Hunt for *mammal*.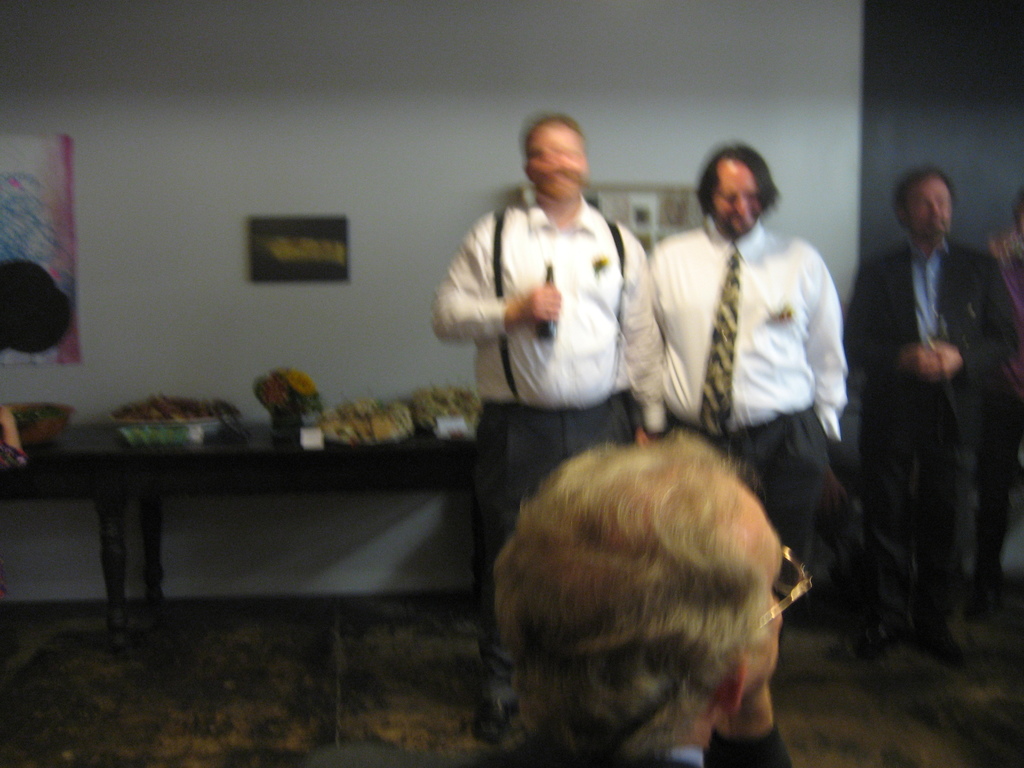
Hunted down at detection(846, 169, 1023, 659).
